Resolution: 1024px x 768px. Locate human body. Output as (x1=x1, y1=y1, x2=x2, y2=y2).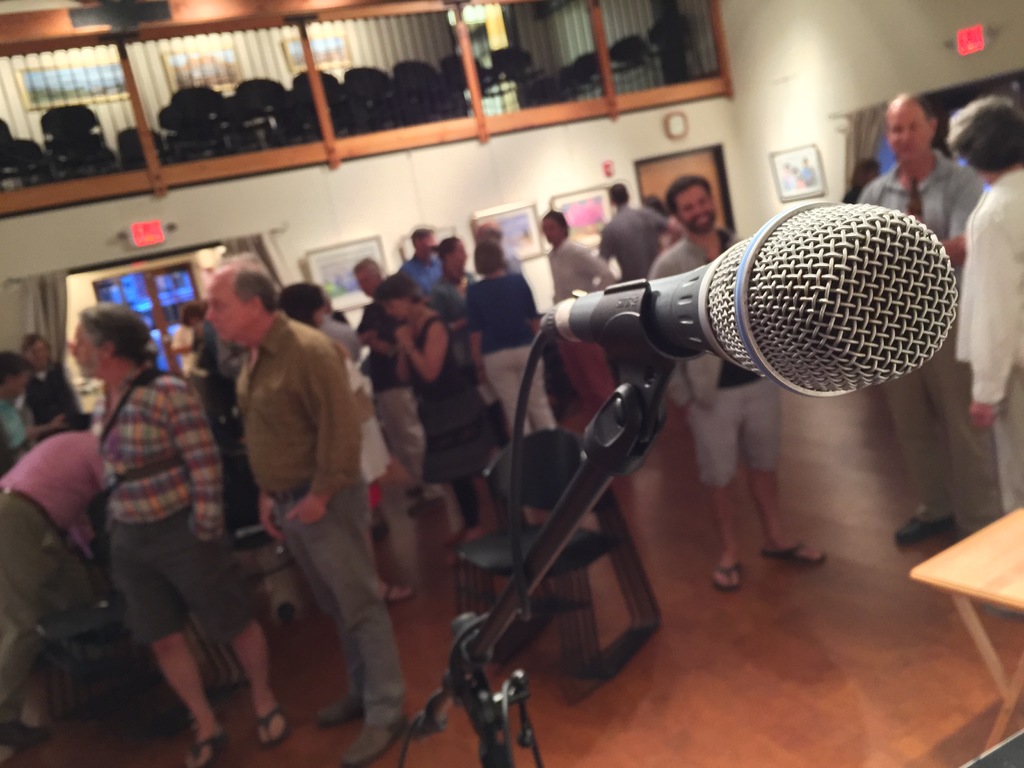
(x1=398, y1=304, x2=502, y2=563).
